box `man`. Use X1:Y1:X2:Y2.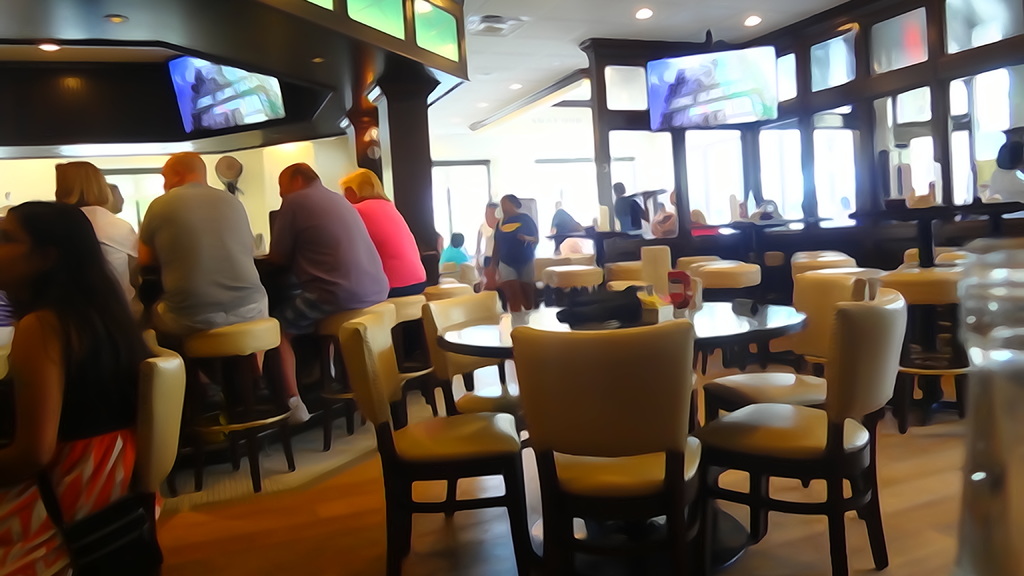
432:237:468:266.
